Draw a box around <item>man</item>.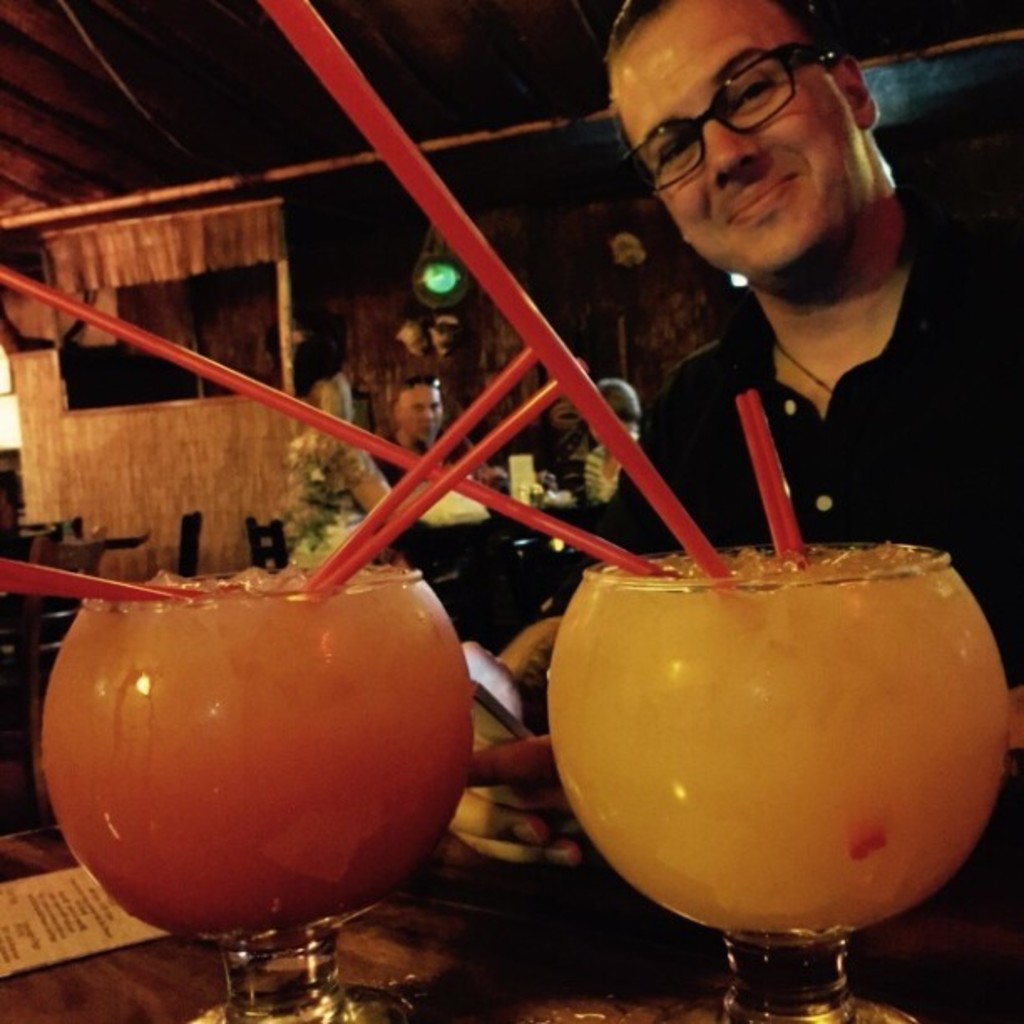
locate(371, 373, 490, 490).
